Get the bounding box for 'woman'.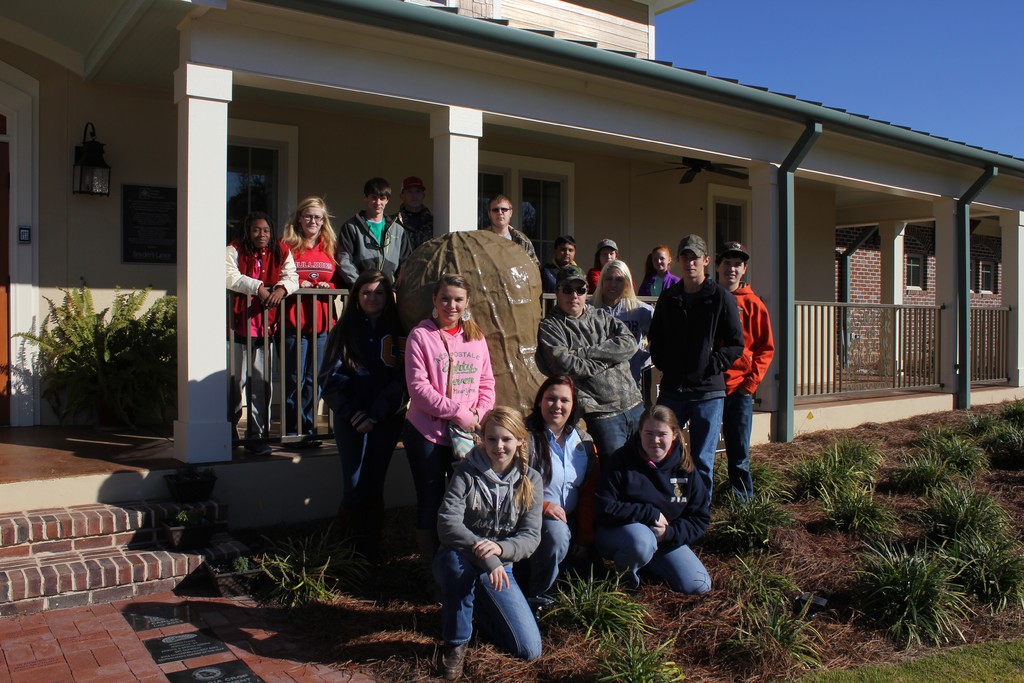
<box>585,399,715,597</box>.
